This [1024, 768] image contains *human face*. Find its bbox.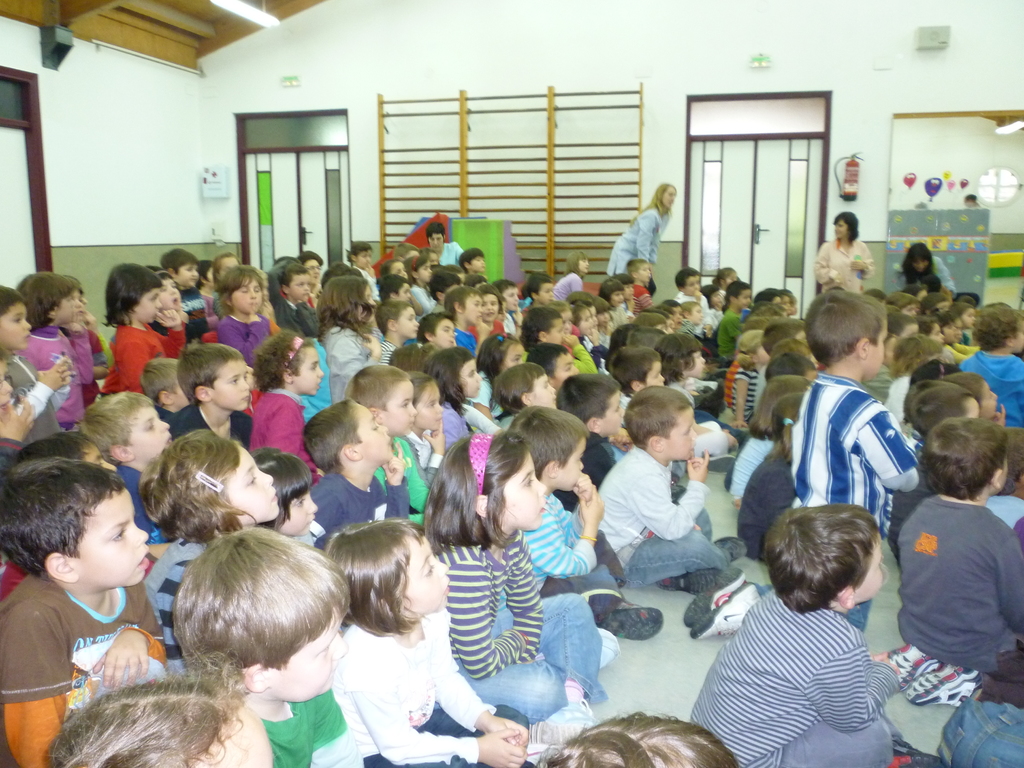
pyautogui.locateOnScreen(210, 358, 251, 413).
